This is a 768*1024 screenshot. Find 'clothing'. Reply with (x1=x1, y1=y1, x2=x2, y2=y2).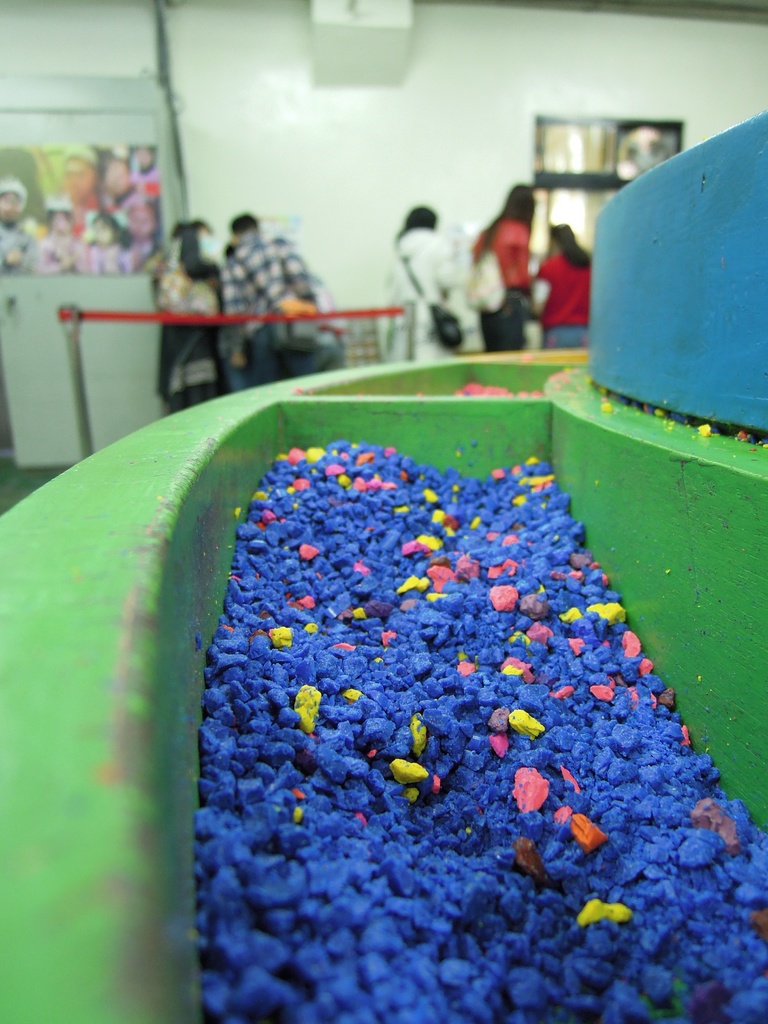
(x1=472, y1=216, x2=540, y2=356).
